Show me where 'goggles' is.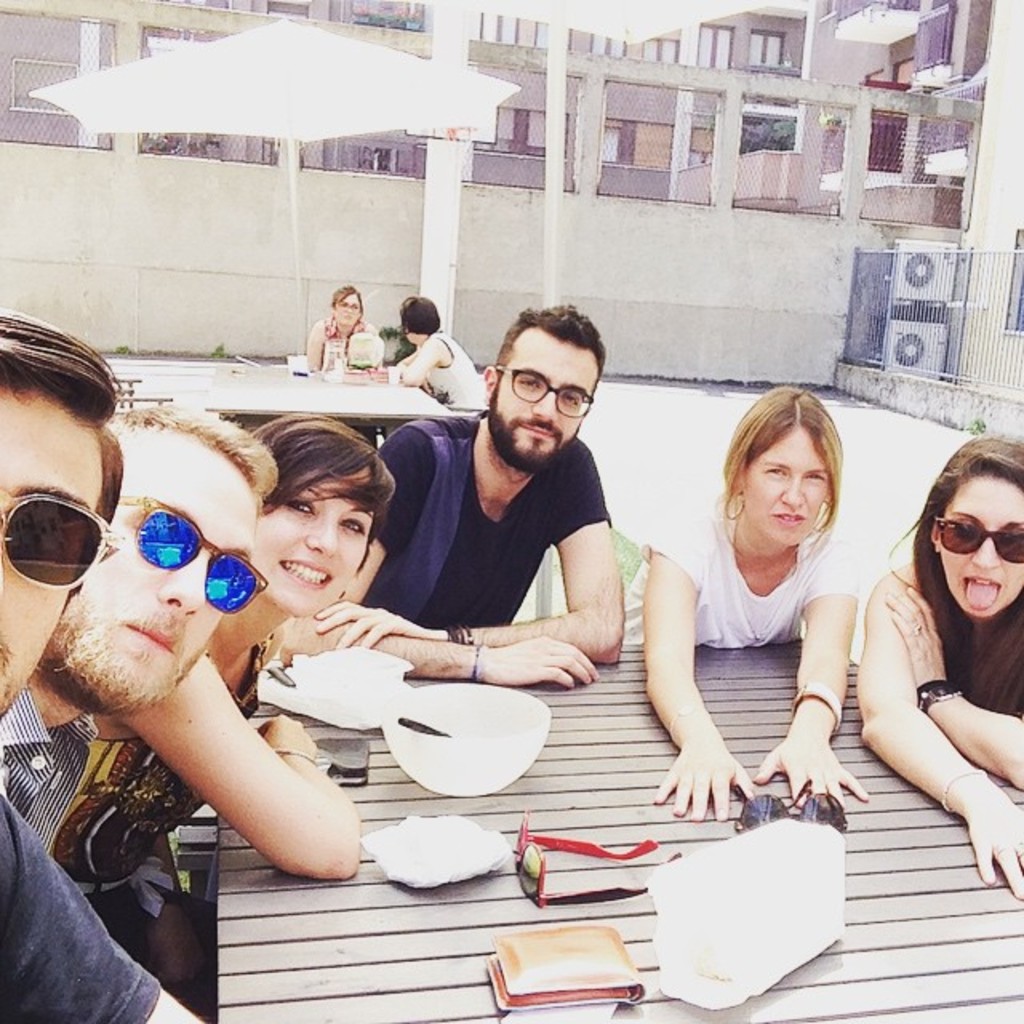
'goggles' is at region(0, 488, 114, 586).
